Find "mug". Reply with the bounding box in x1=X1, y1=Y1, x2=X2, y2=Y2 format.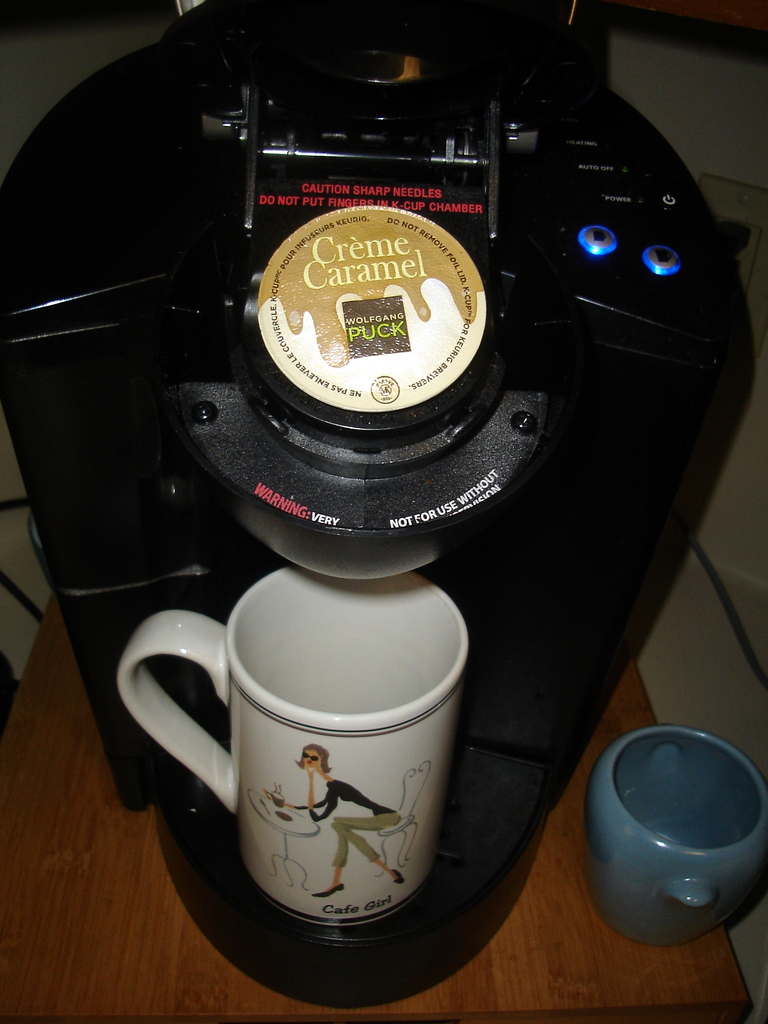
x1=583, y1=728, x2=767, y2=952.
